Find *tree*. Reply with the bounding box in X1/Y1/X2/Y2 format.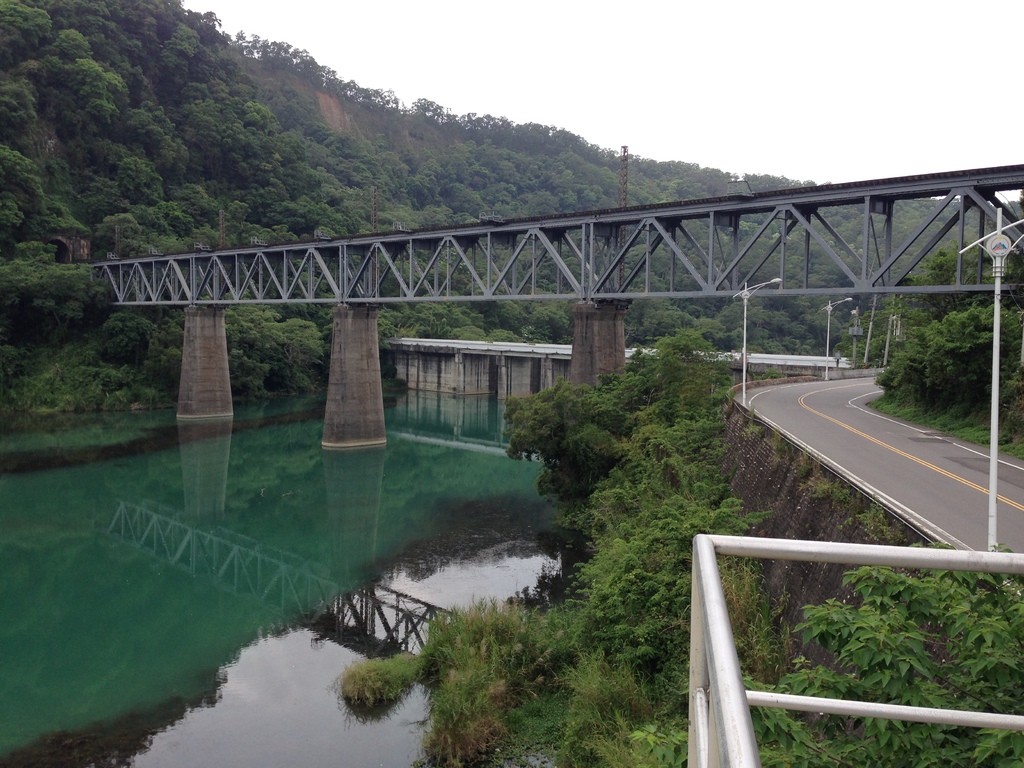
837/274/920/369.
